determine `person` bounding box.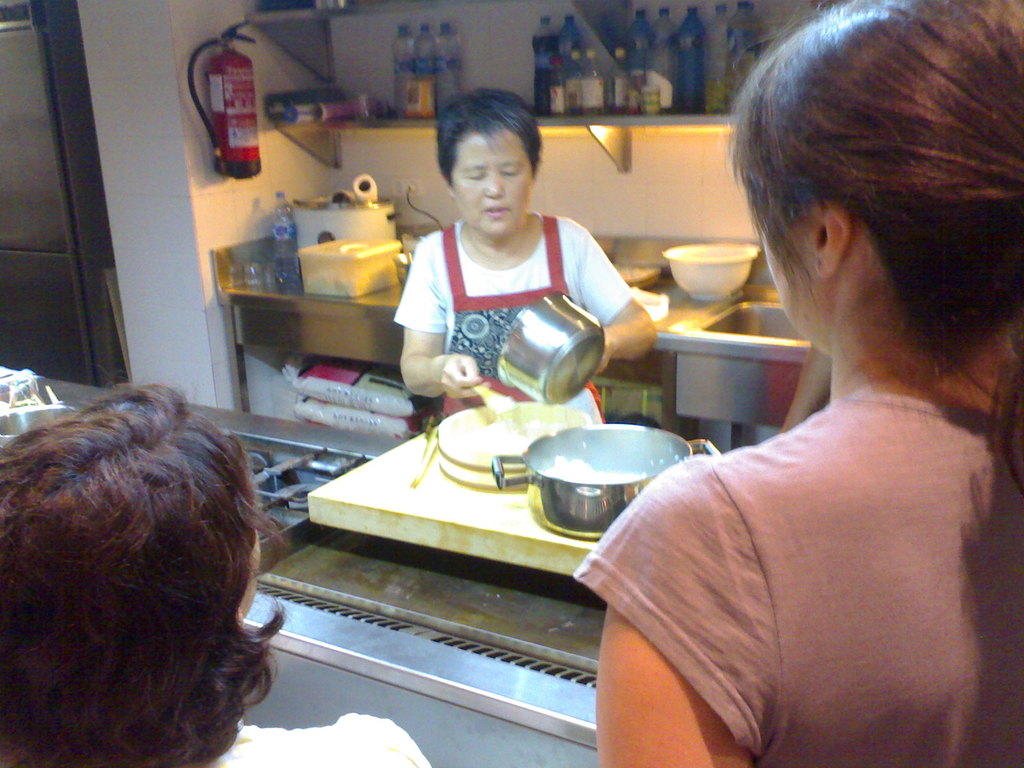
Determined: Rect(387, 88, 671, 449).
